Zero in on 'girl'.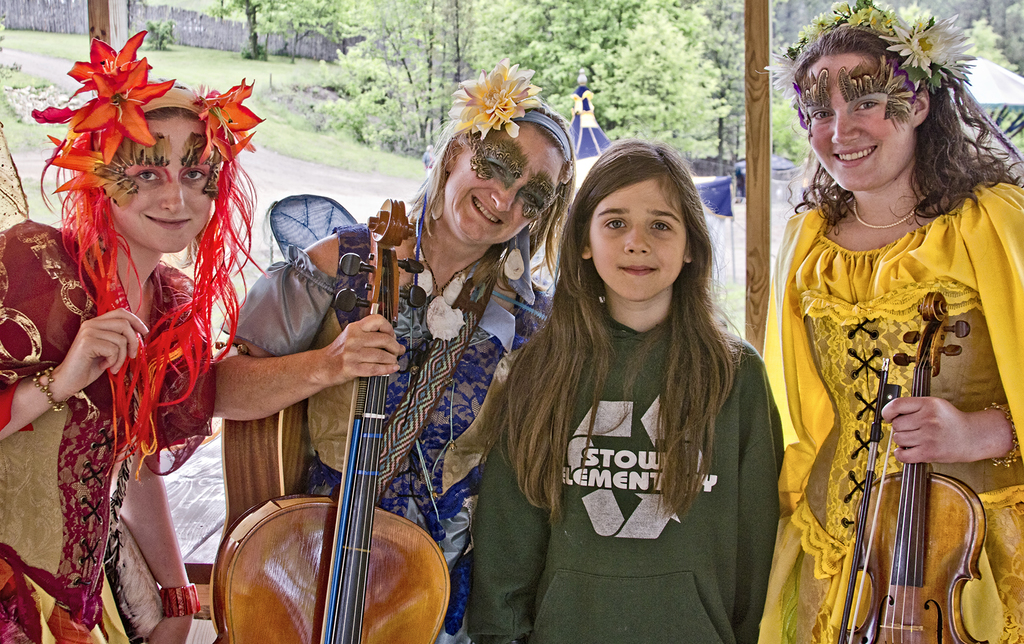
Zeroed in: detection(755, 1, 1023, 643).
